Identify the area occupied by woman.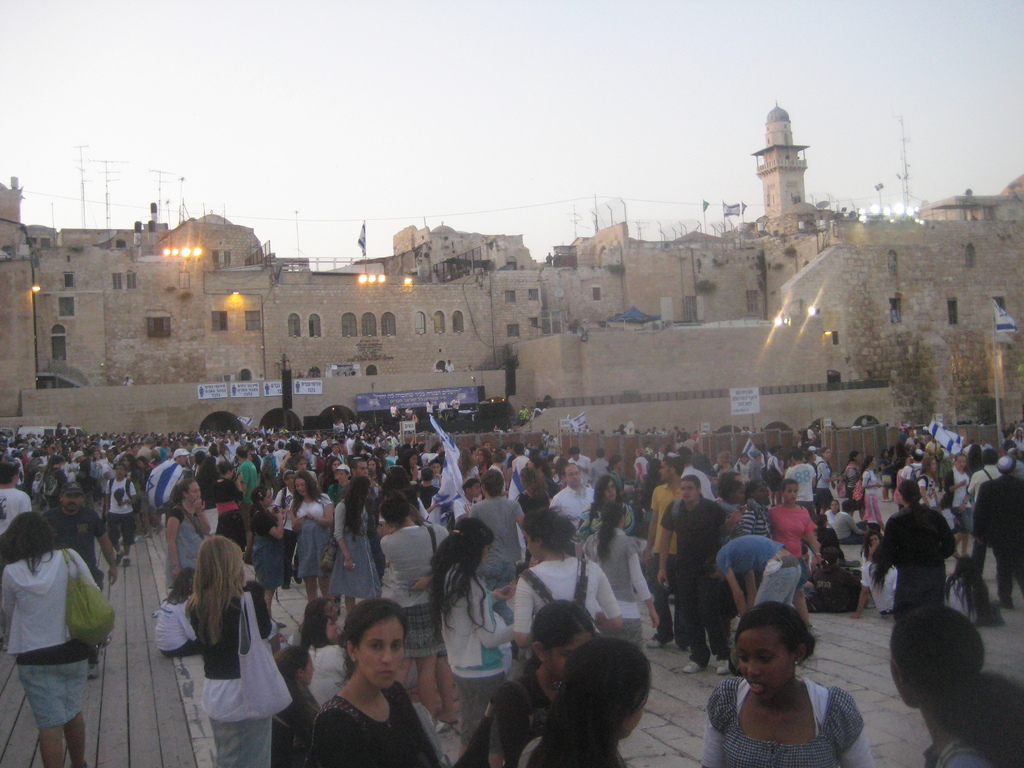
Area: rect(374, 488, 445, 733).
